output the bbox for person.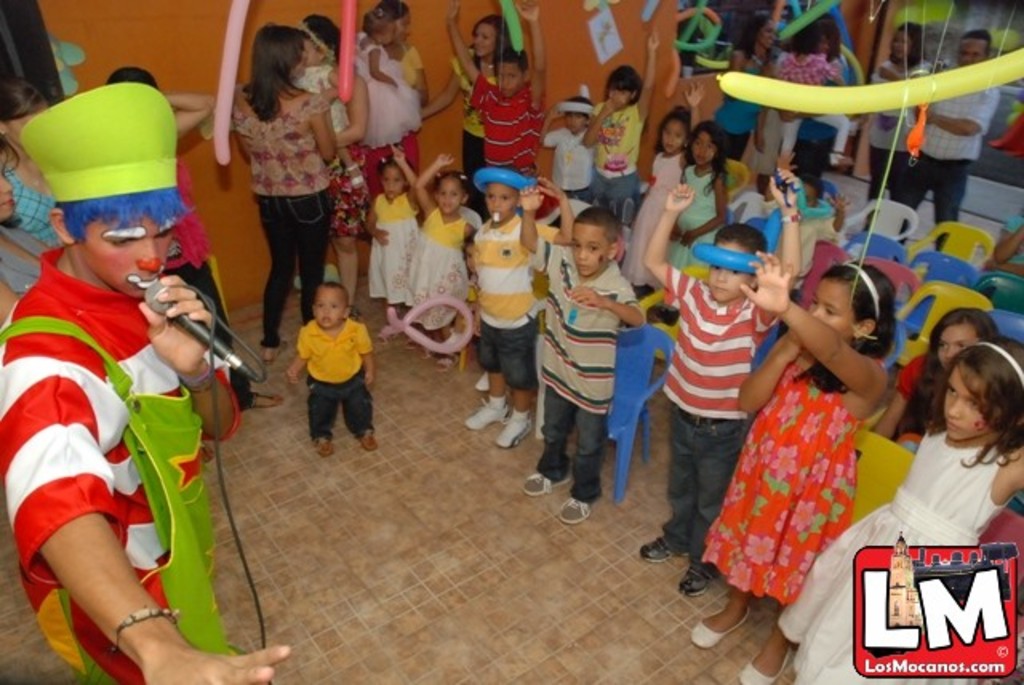
[454,0,525,174].
